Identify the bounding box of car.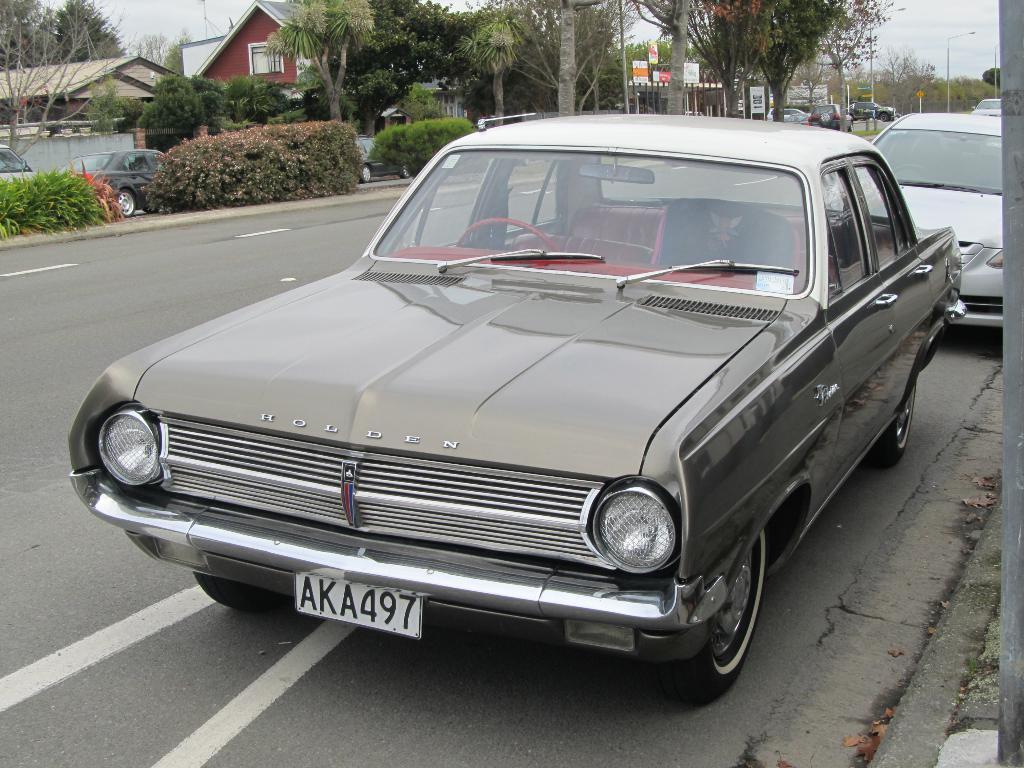
848 99 897 119.
